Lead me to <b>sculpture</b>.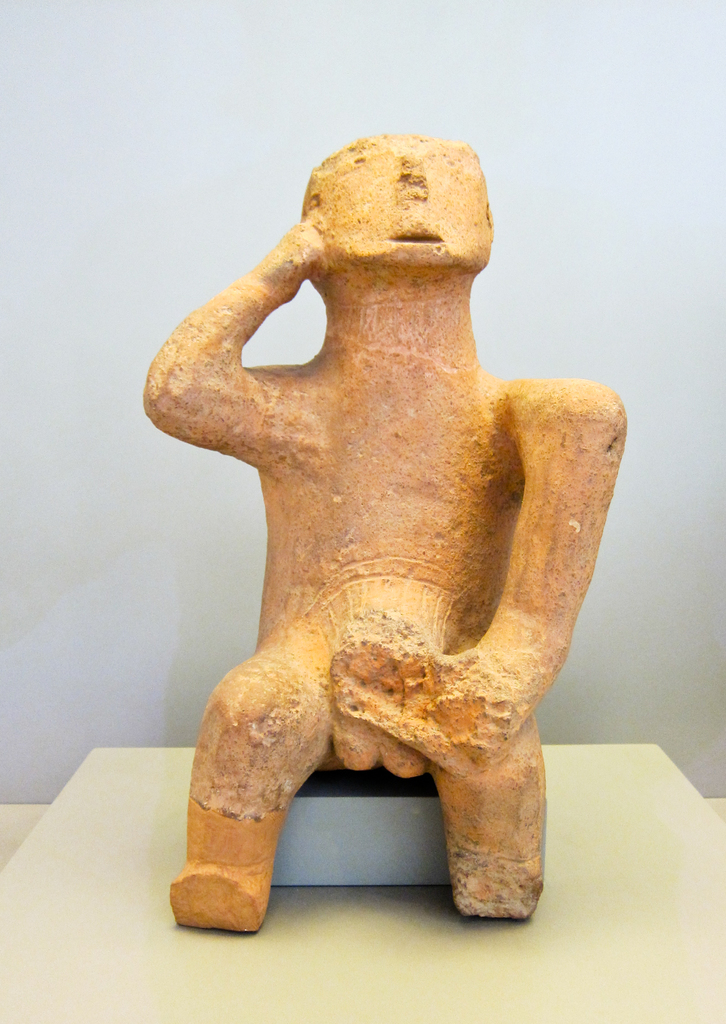
Lead to {"x1": 140, "y1": 134, "x2": 632, "y2": 931}.
